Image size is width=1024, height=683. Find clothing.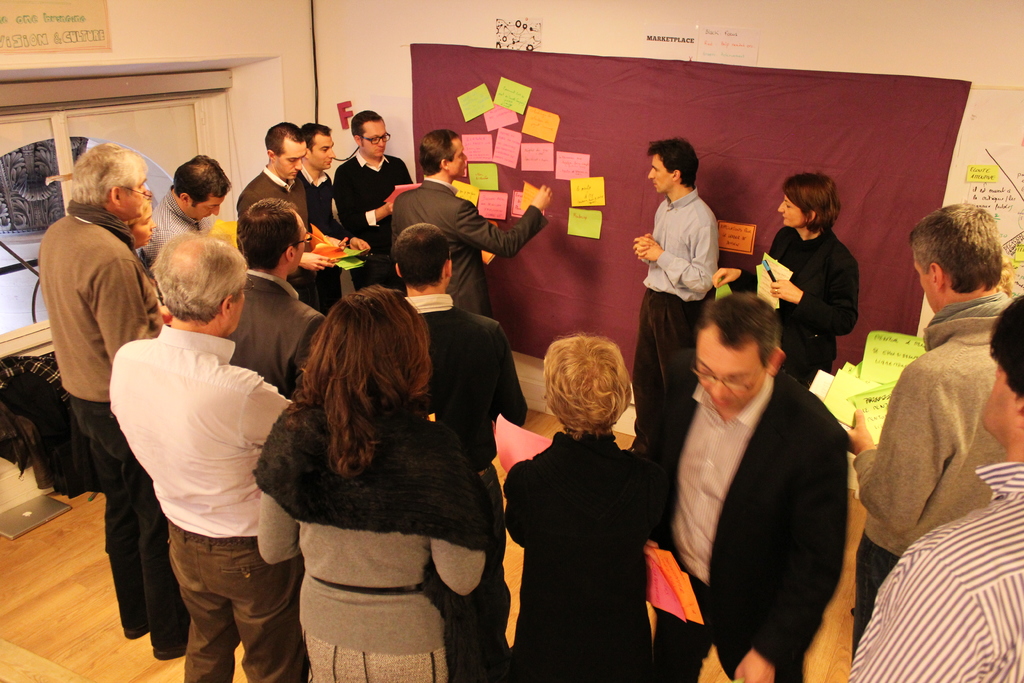
{"x1": 329, "y1": 155, "x2": 410, "y2": 294}.
